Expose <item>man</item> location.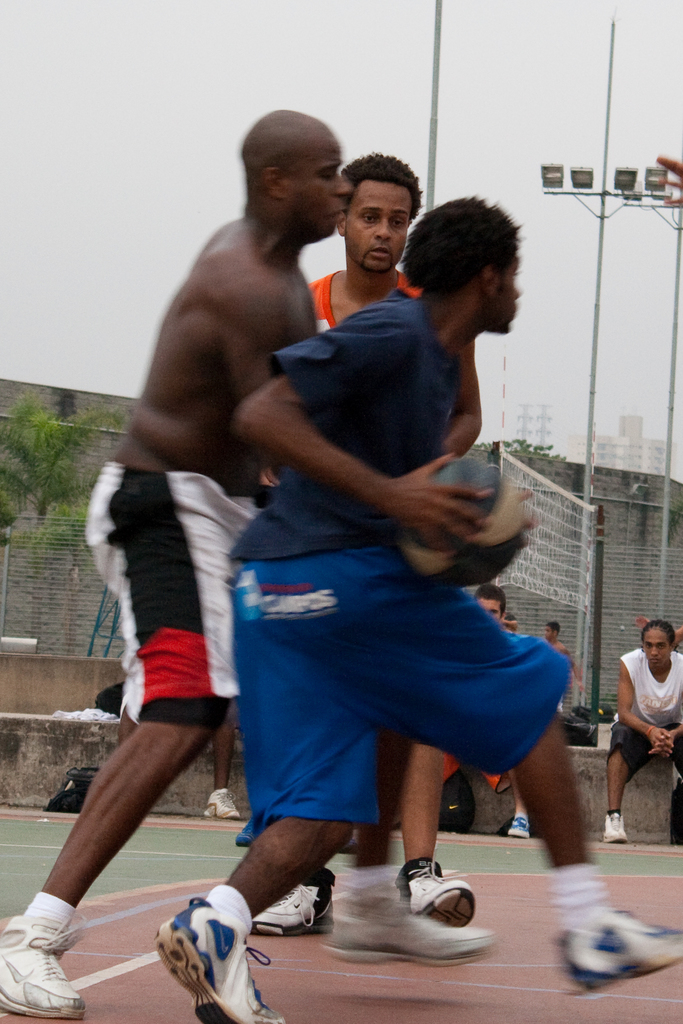
Exposed at <box>249,151,477,935</box>.
